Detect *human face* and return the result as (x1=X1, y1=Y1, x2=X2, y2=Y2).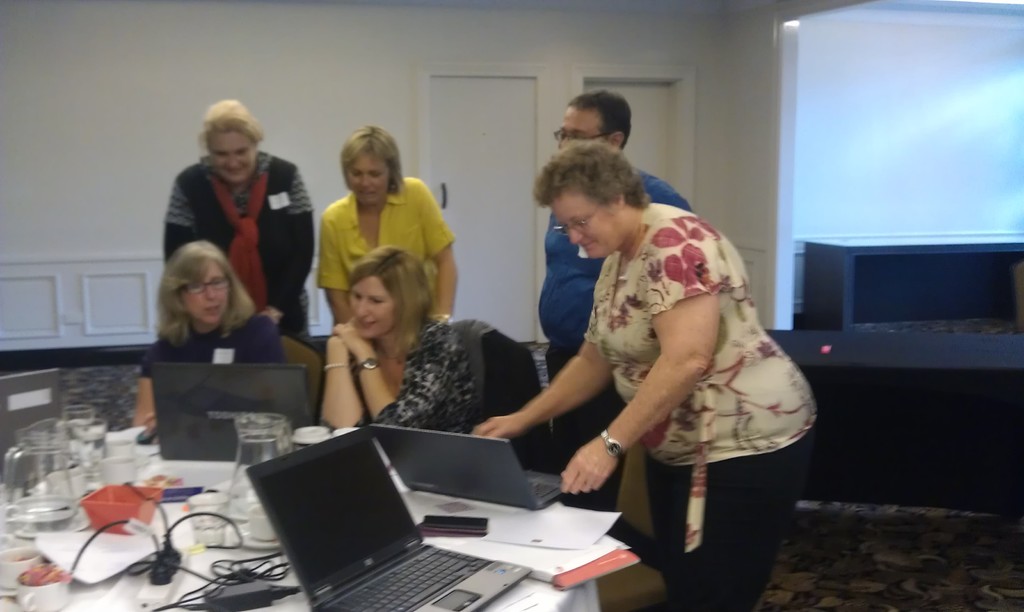
(x1=559, y1=109, x2=610, y2=147).
